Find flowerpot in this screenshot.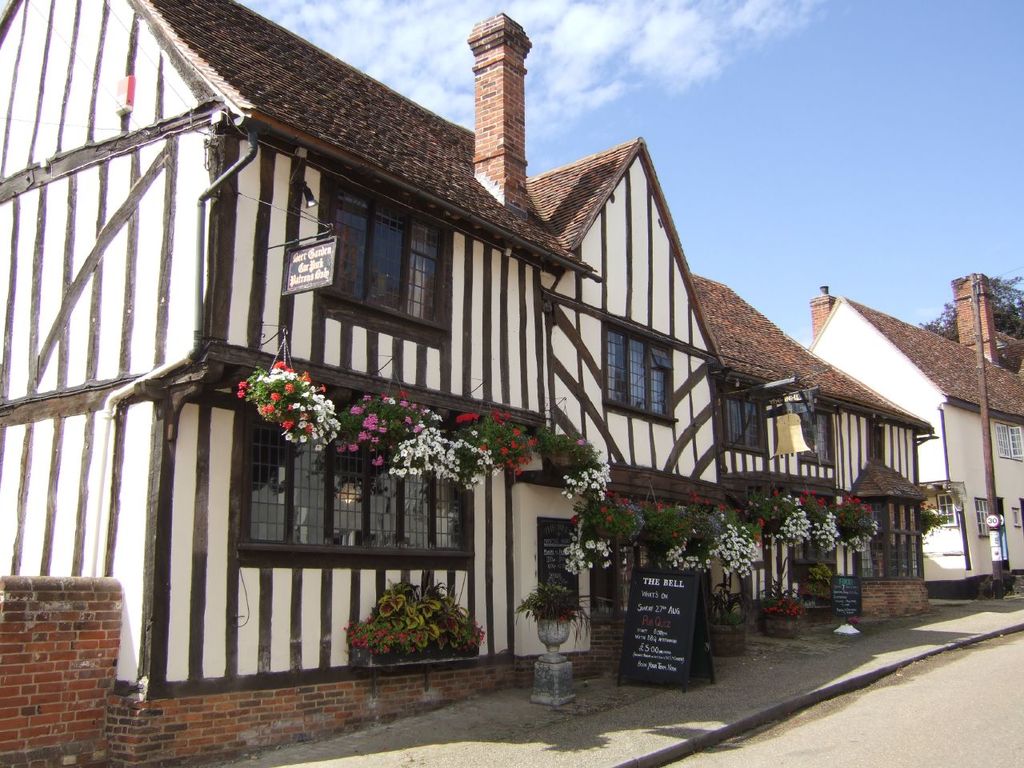
The bounding box for flowerpot is left=712, top=622, right=744, bottom=656.
